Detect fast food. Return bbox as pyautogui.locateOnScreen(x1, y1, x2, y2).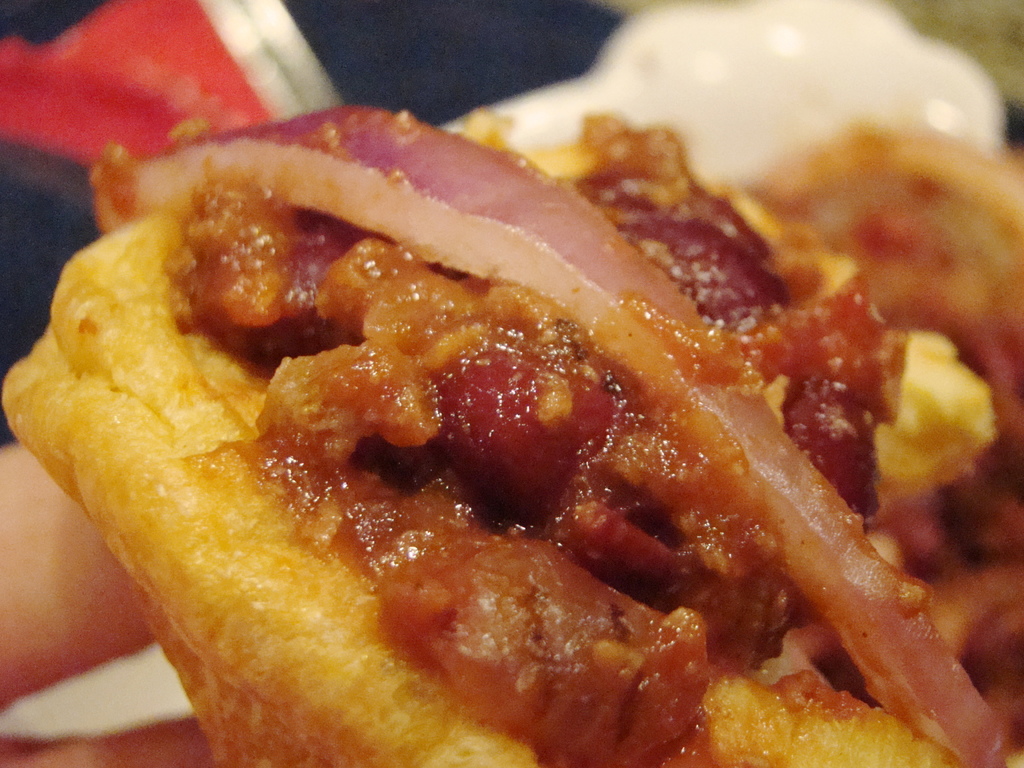
pyautogui.locateOnScreen(0, 28, 1023, 767).
